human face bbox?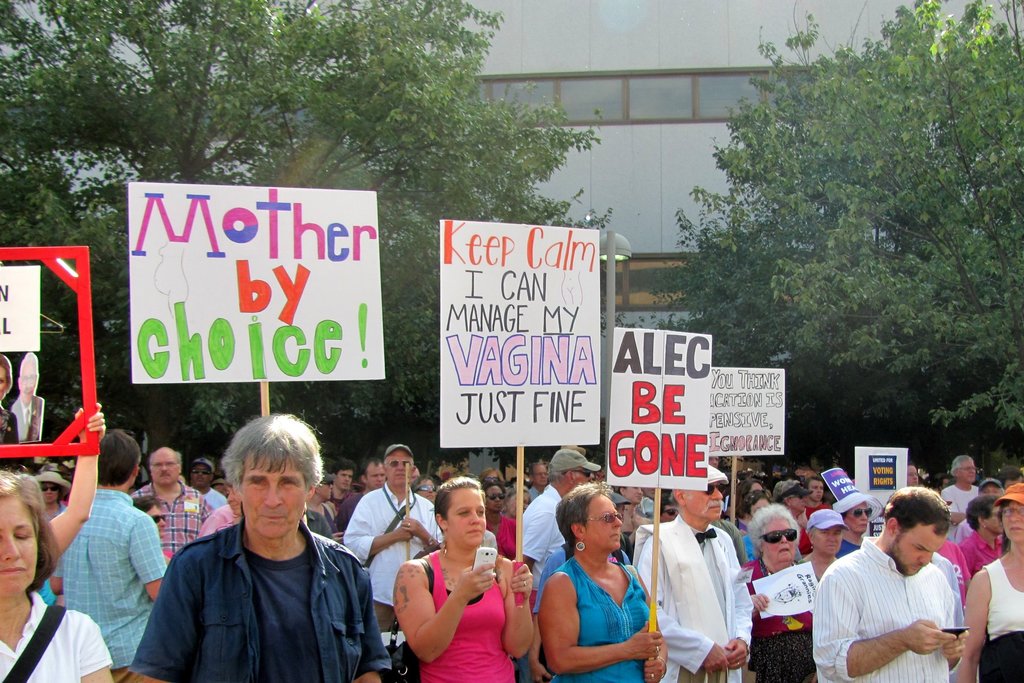
574/468/594/484
